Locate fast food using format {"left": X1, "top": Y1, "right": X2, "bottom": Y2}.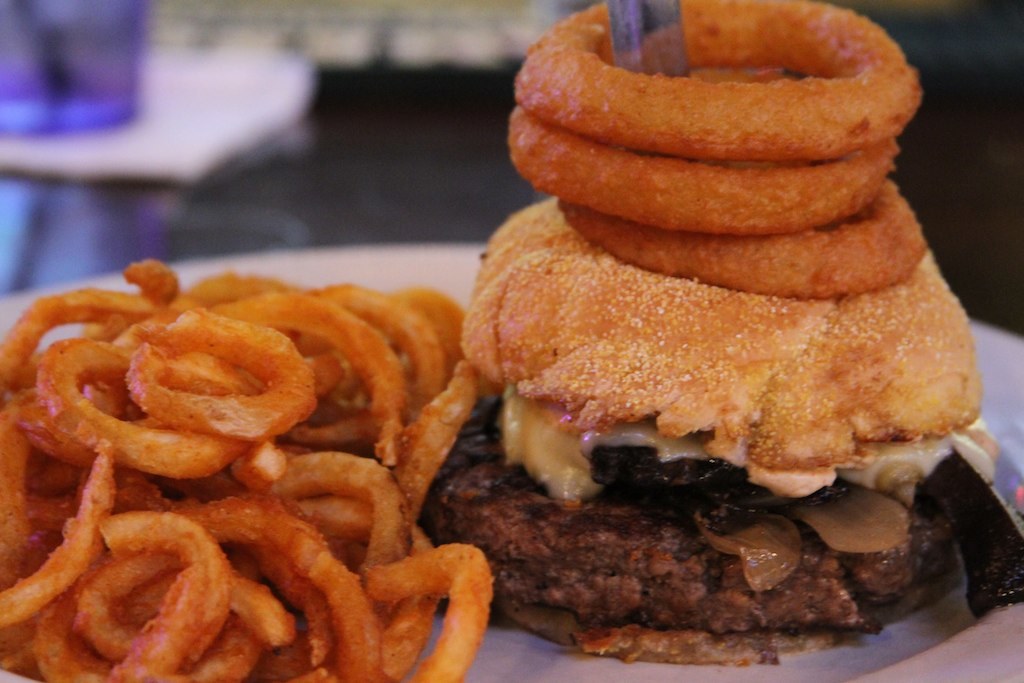
{"left": 120, "top": 298, "right": 319, "bottom": 439}.
